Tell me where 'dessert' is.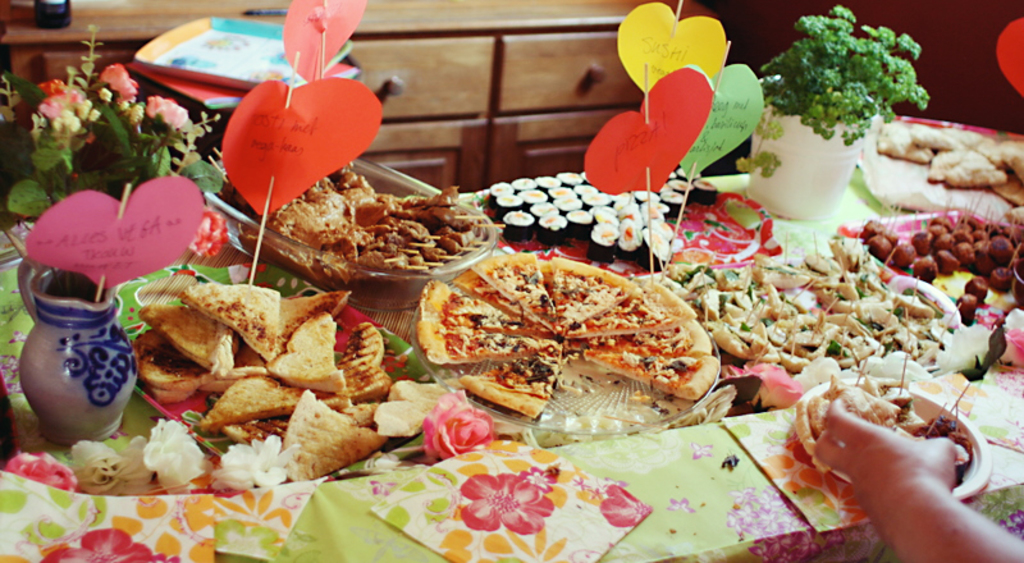
'dessert' is at [left=264, top=159, right=485, bottom=279].
